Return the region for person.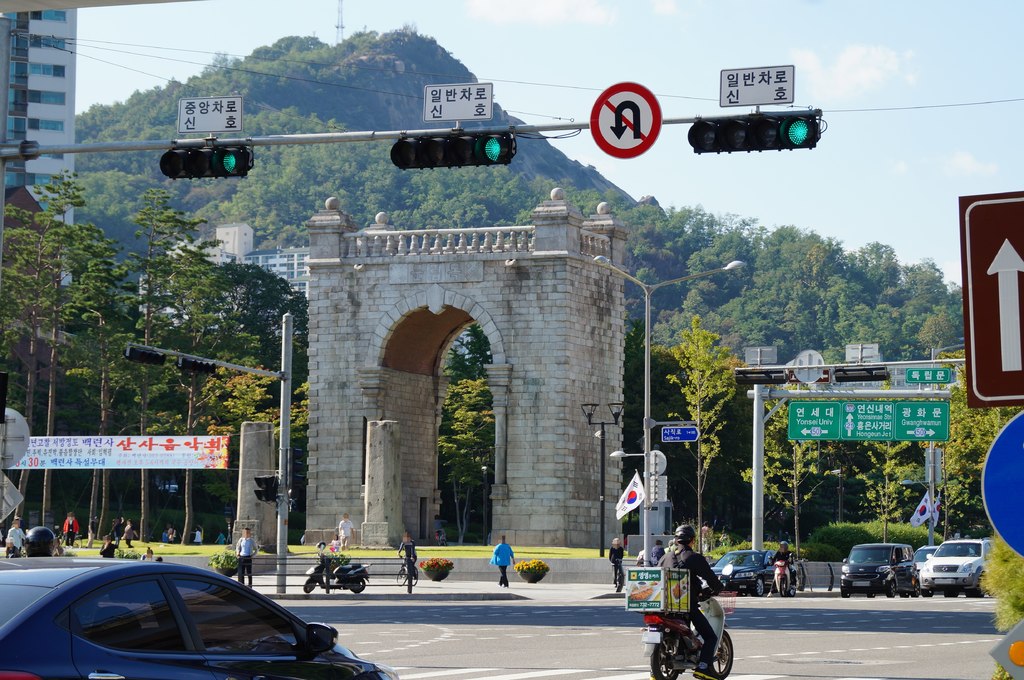
{"x1": 61, "y1": 507, "x2": 81, "y2": 547}.
